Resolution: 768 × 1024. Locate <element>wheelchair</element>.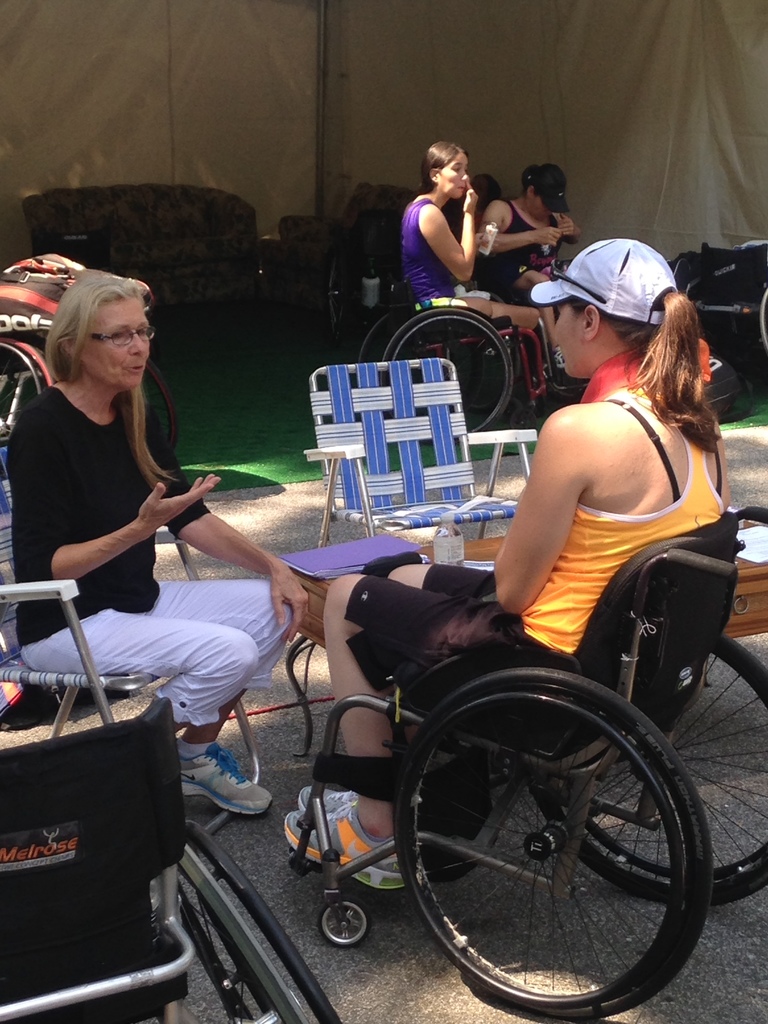
crop(287, 504, 767, 1023).
